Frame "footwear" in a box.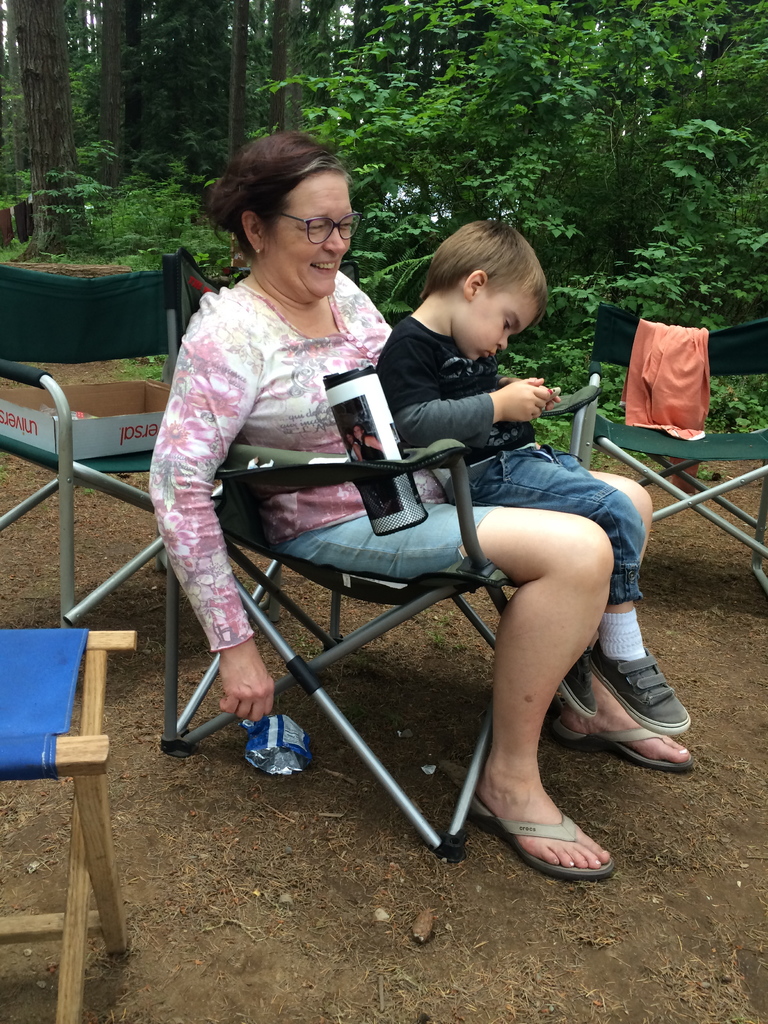
BBox(554, 710, 703, 778).
